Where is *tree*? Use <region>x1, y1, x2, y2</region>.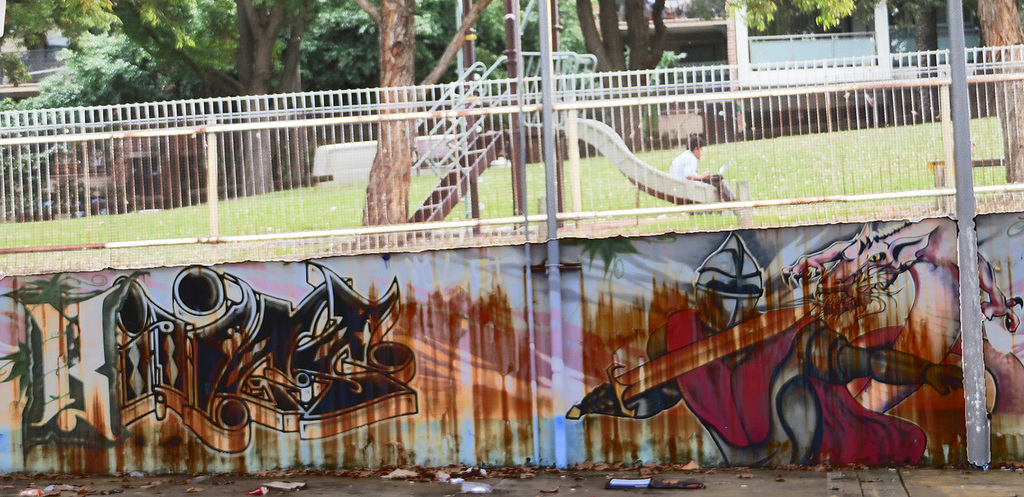
<region>344, 0, 503, 231</region>.
